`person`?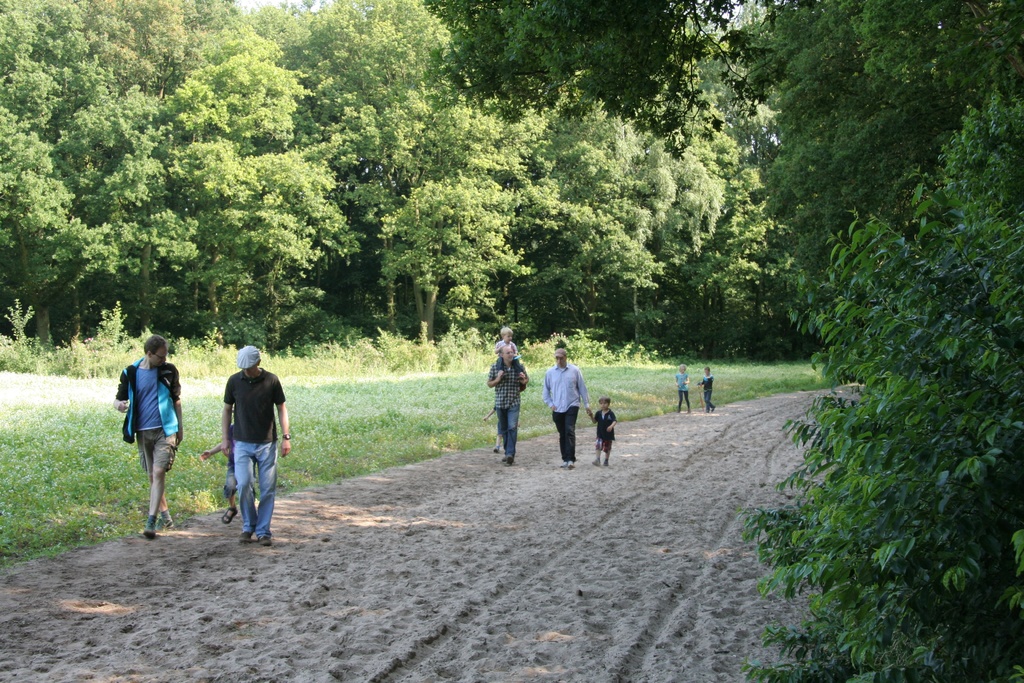
BBox(111, 332, 187, 541)
